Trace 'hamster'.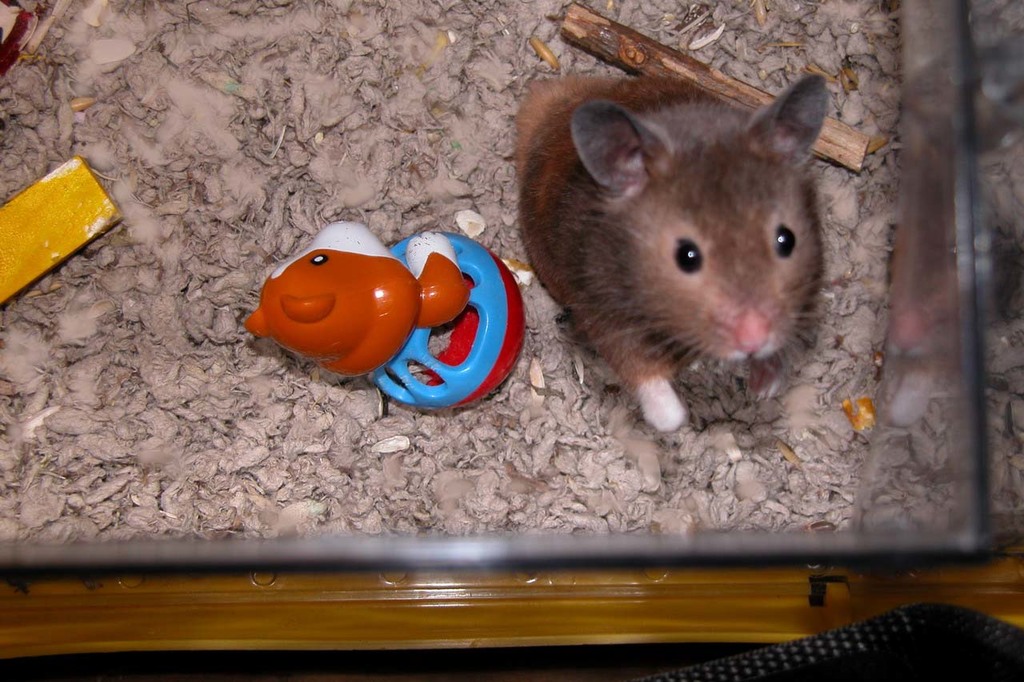
Traced to {"left": 501, "top": 68, "right": 848, "bottom": 449}.
